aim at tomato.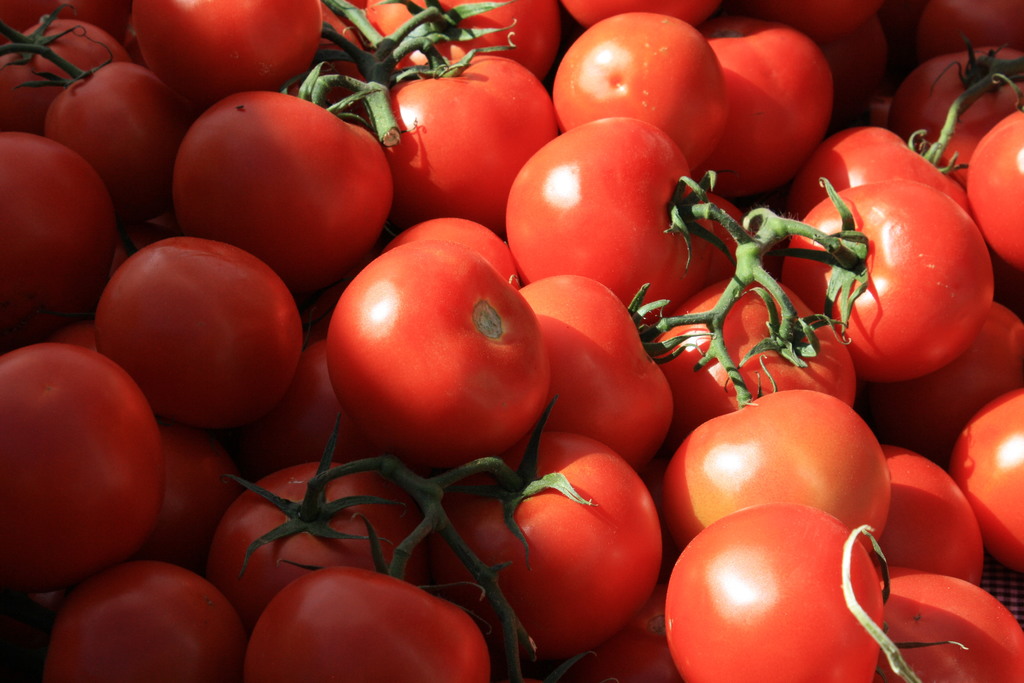
Aimed at 325,236,550,476.
